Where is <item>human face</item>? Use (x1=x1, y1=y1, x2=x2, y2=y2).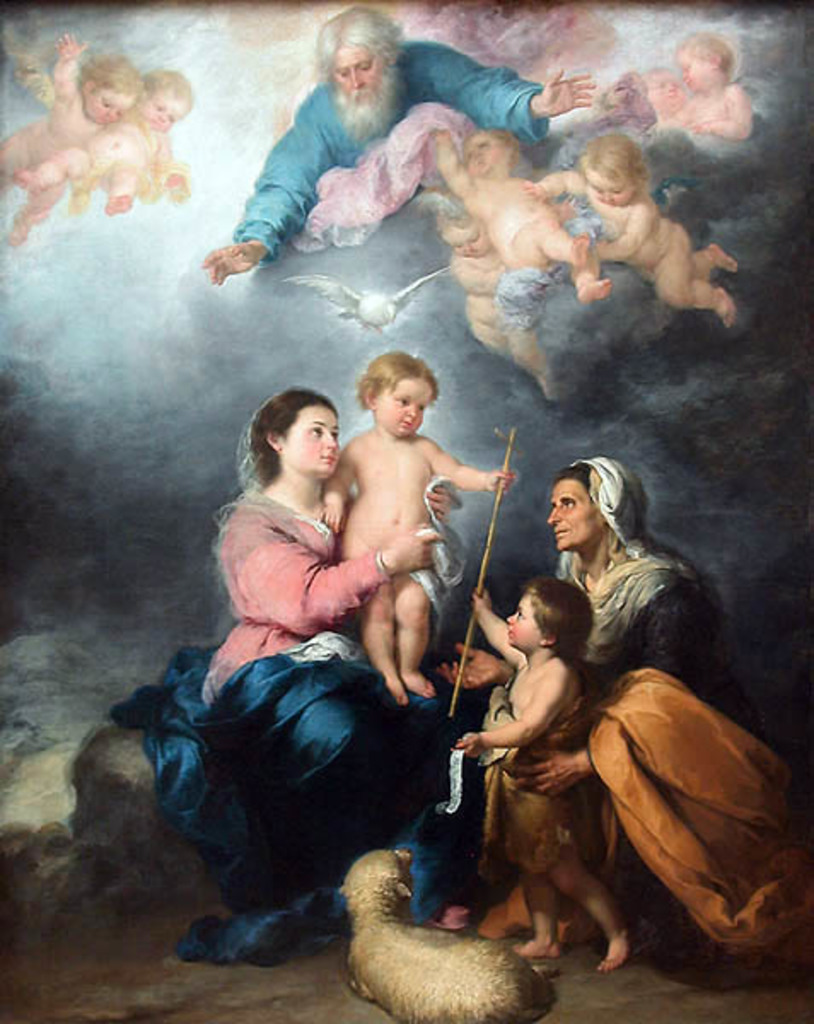
(x1=374, y1=377, x2=432, y2=439).
